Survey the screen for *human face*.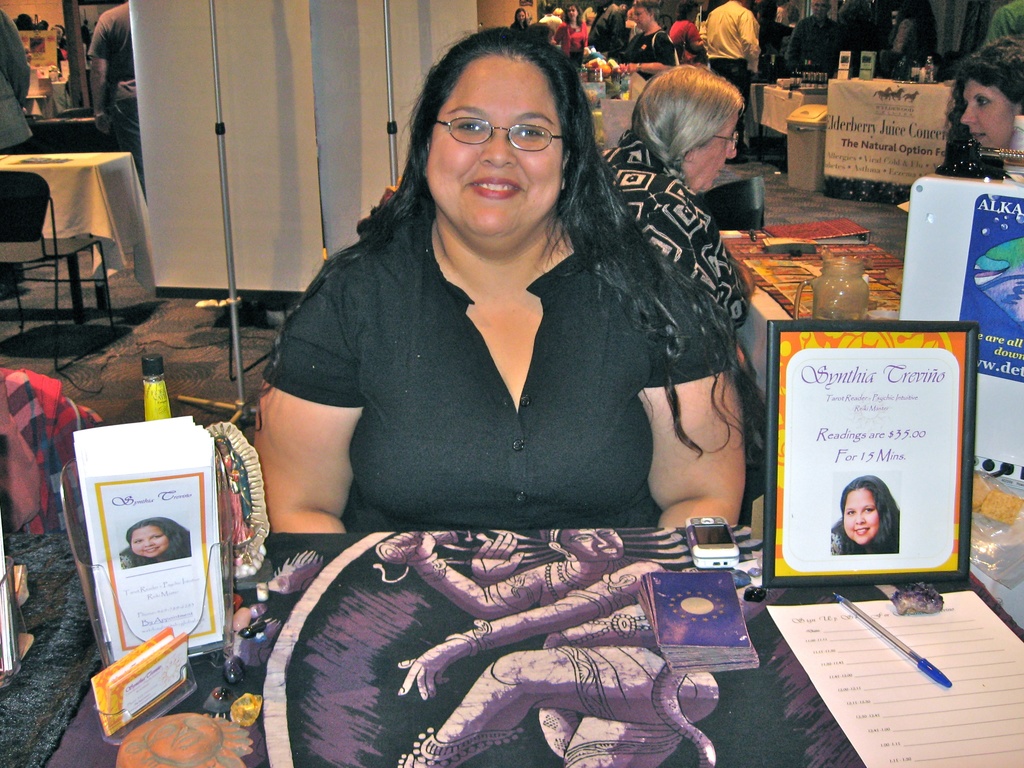
Survey found: <region>129, 525, 170, 559</region>.
